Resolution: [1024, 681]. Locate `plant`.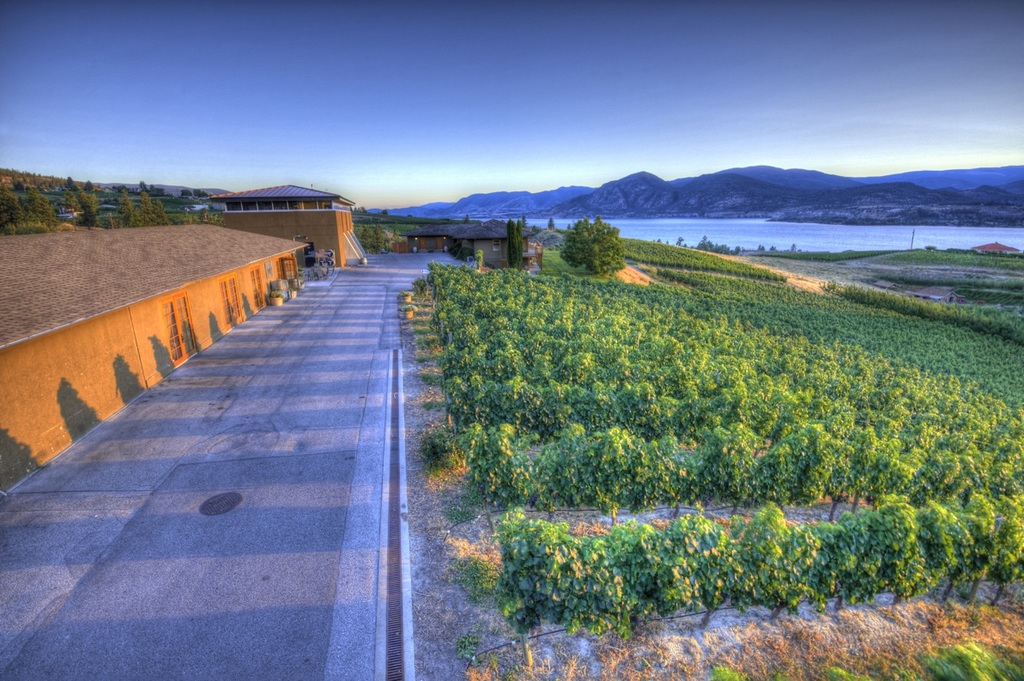
[left=768, top=247, right=786, bottom=259].
